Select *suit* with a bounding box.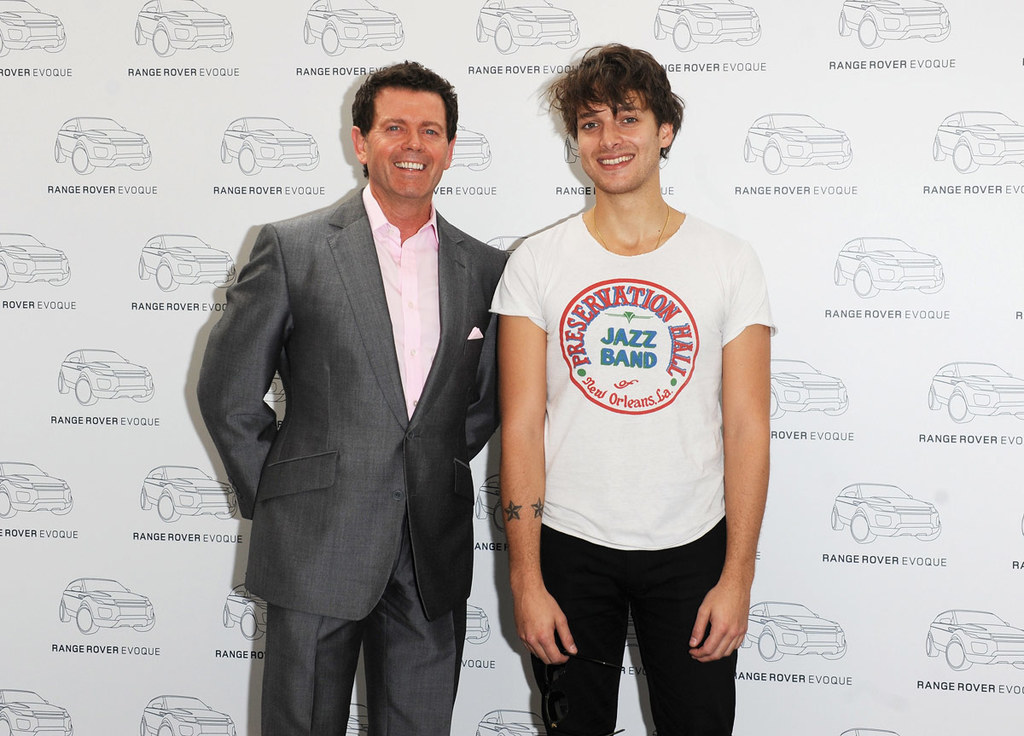
l=259, t=83, r=544, b=692.
